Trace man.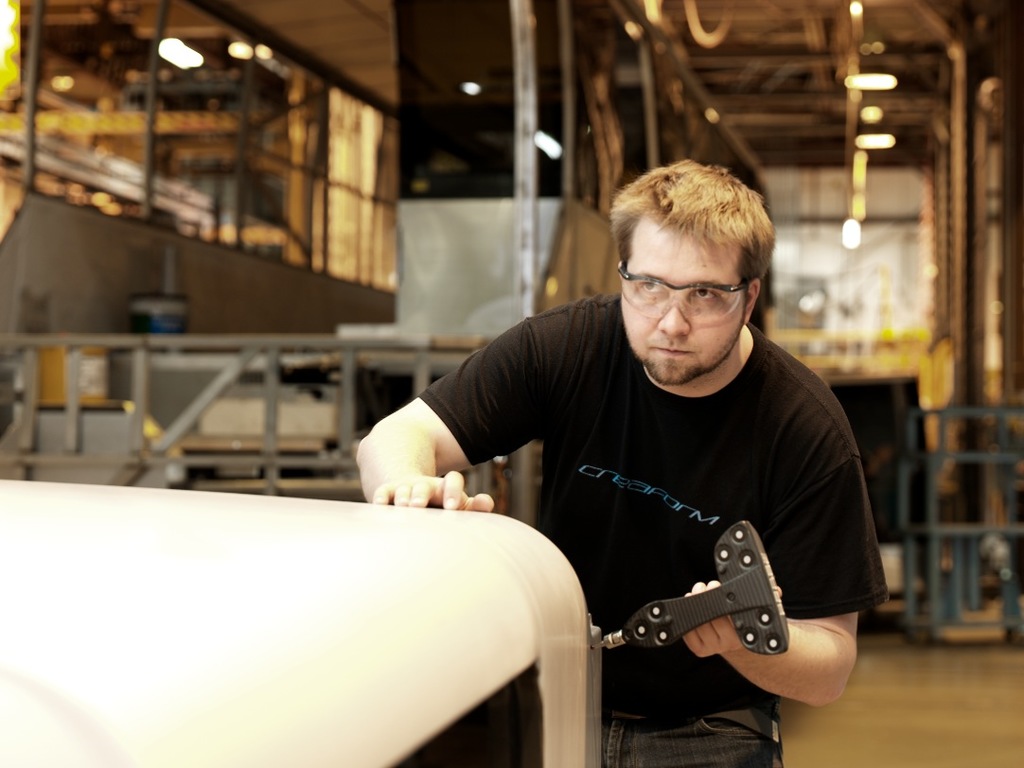
Traced to 344:151:895:767.
